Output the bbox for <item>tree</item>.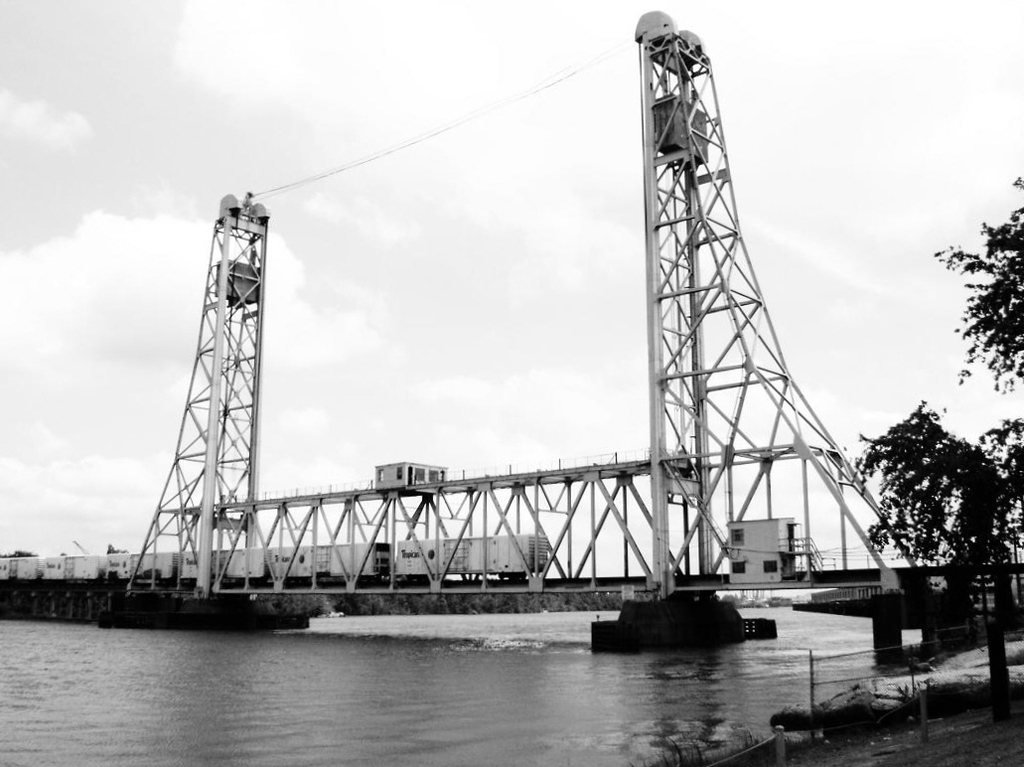
(x1=831, y1=431, x2=1023, y2=621).
